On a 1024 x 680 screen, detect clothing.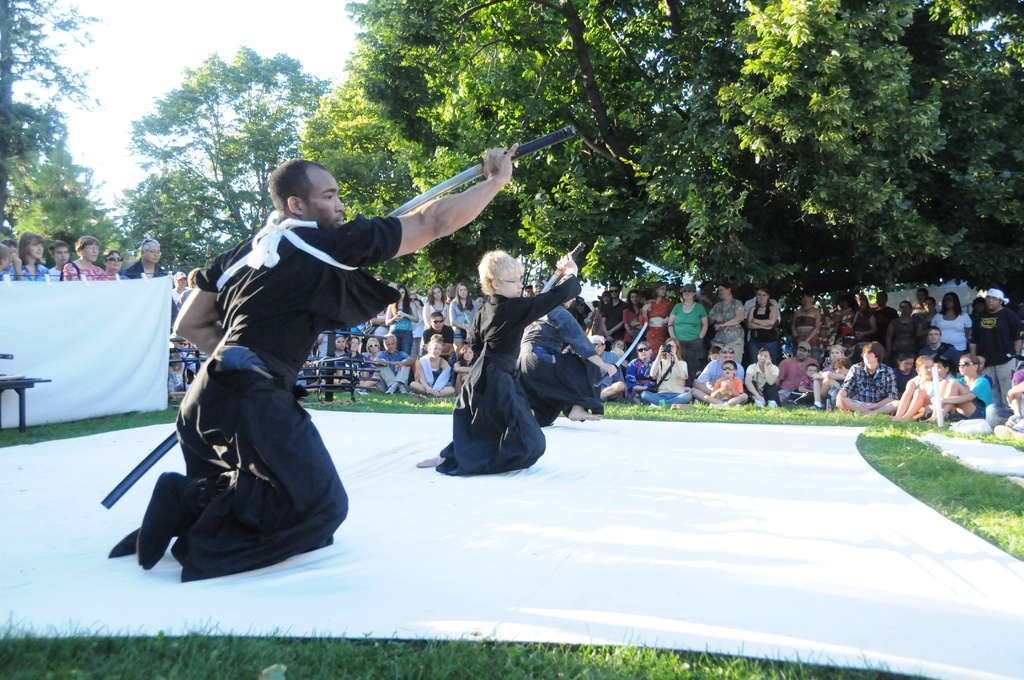
box(844, 285, 1023, 427).
